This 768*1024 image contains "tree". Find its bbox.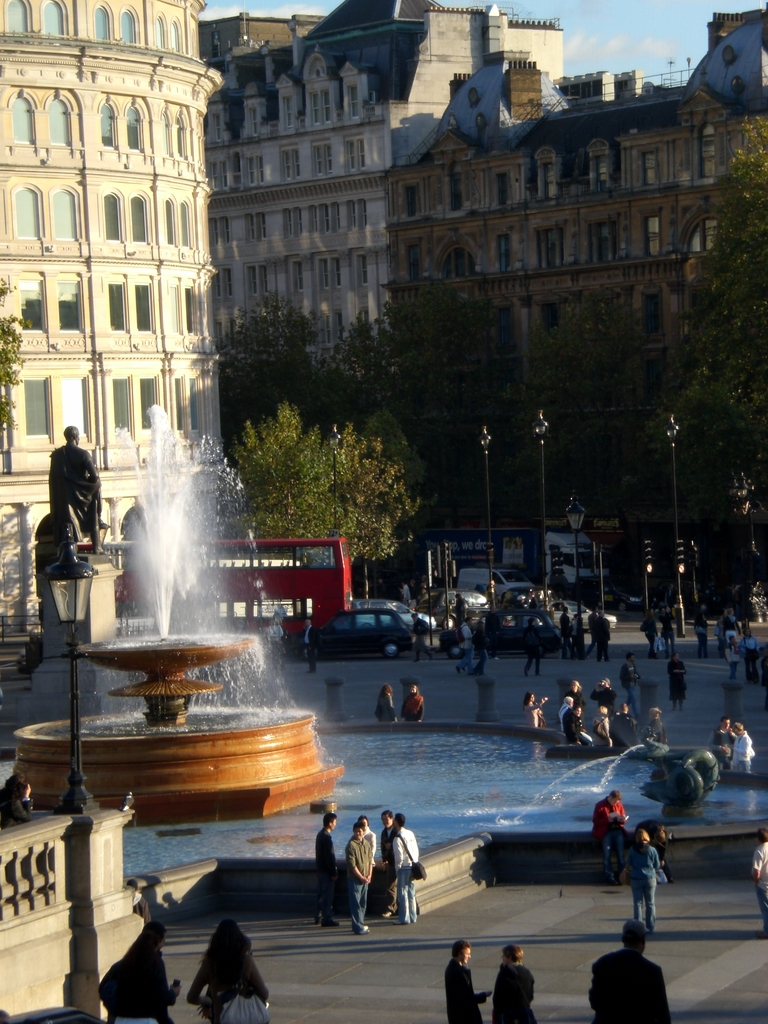
(220, 288, 324, 474).
